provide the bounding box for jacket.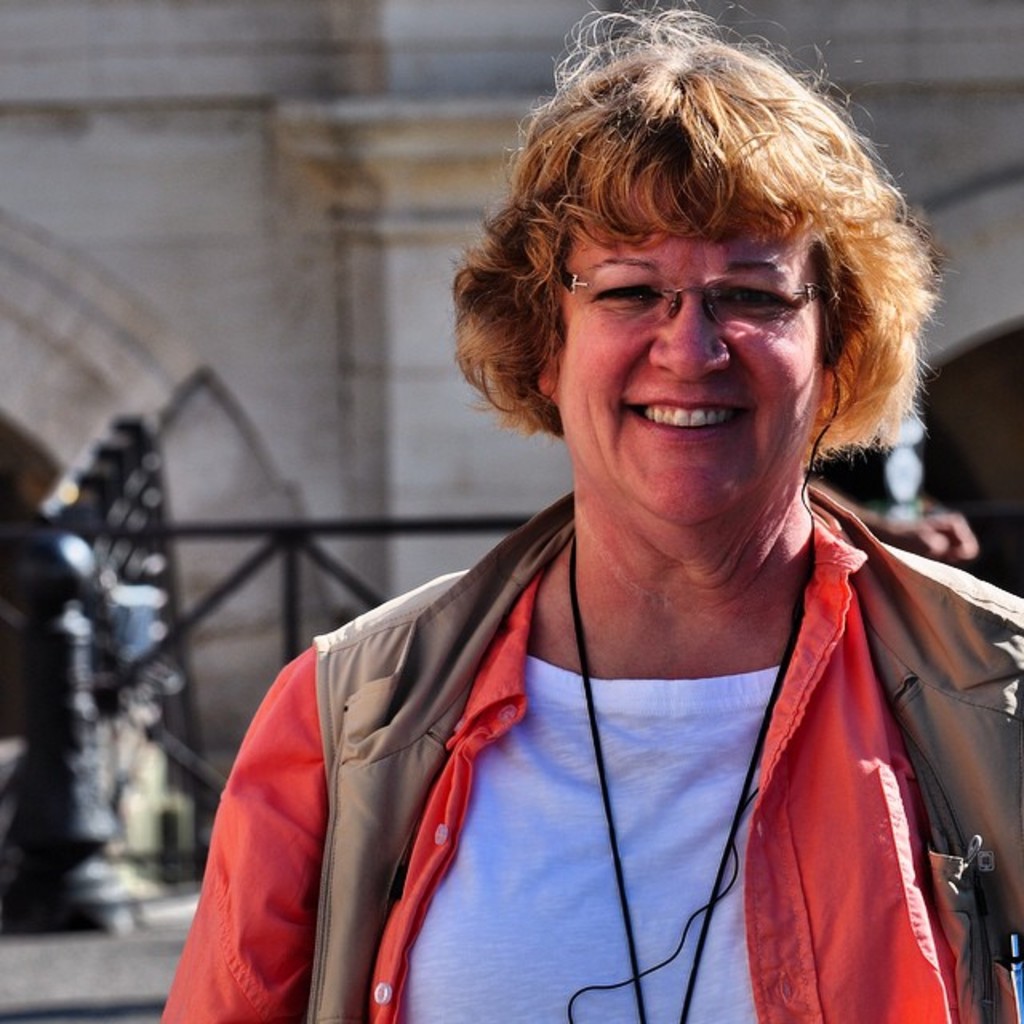
[left=170, top=546, right=925, bottom=1008].
